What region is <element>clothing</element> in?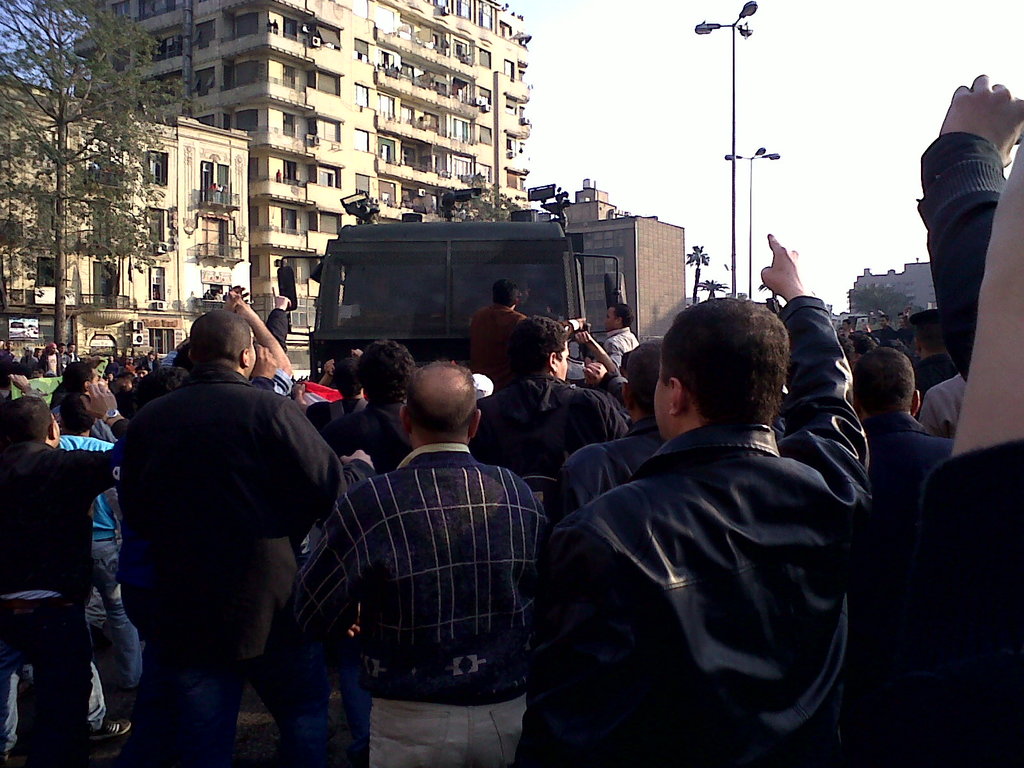
locate(0, 348, 17, 379).
